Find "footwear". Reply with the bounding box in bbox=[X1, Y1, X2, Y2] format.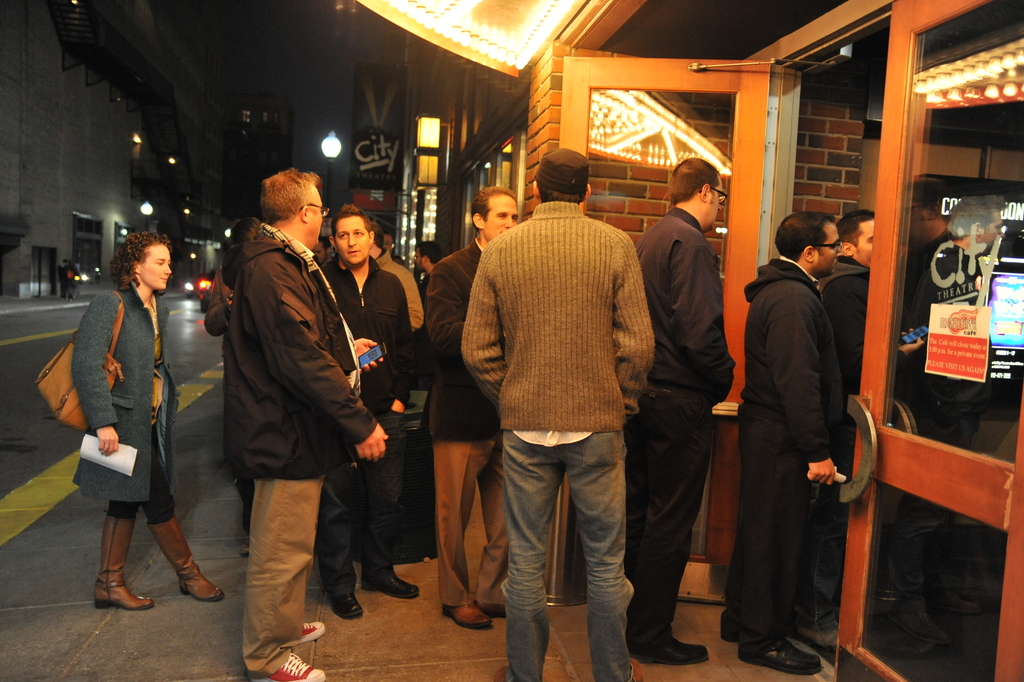
bbox=[741, 635, 825, 676].
